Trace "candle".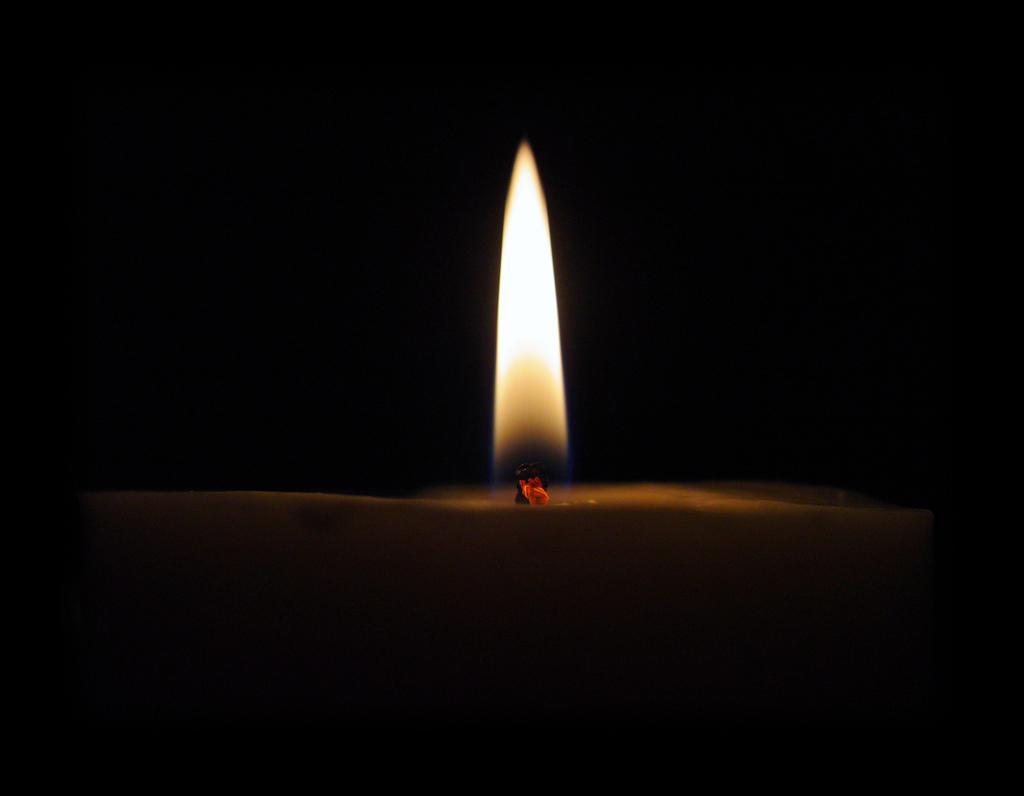
Traced to rect(0, 141, 1023, 795).
